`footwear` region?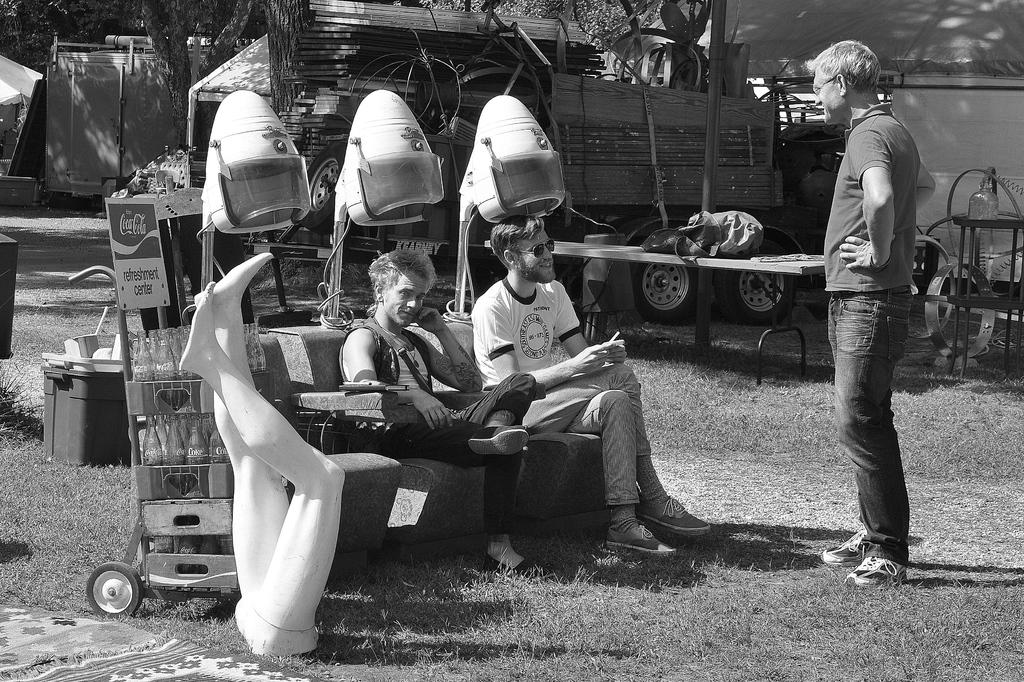
detection(607, 526, 676, 551)
